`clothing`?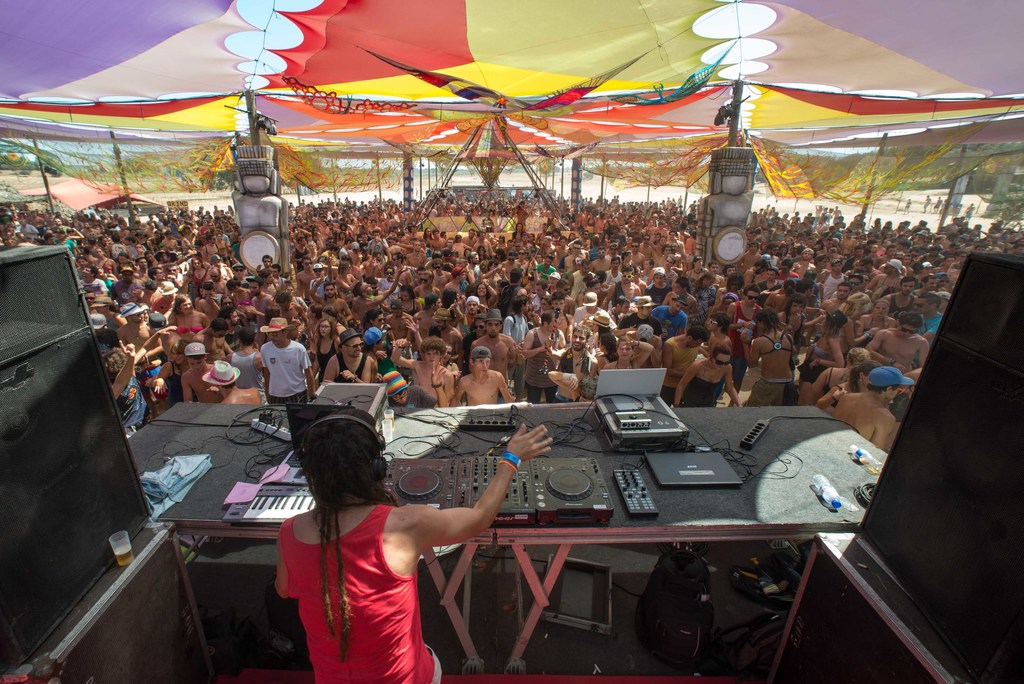
BBox(381, 367, 408, 395)
